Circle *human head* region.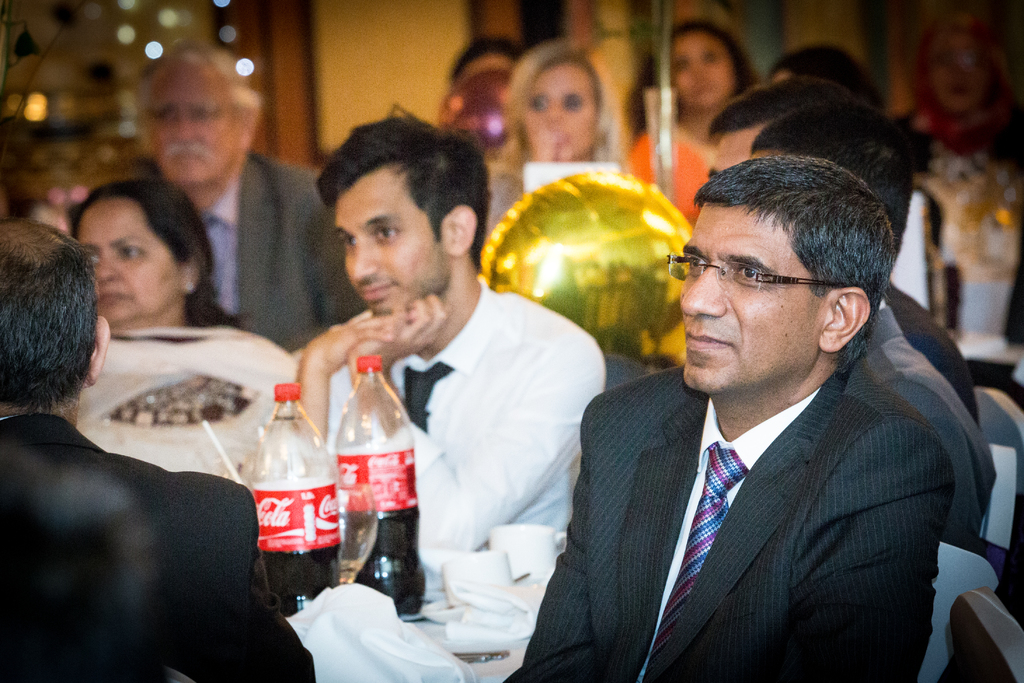
Region: Rect(641, 15, 750, 111).
